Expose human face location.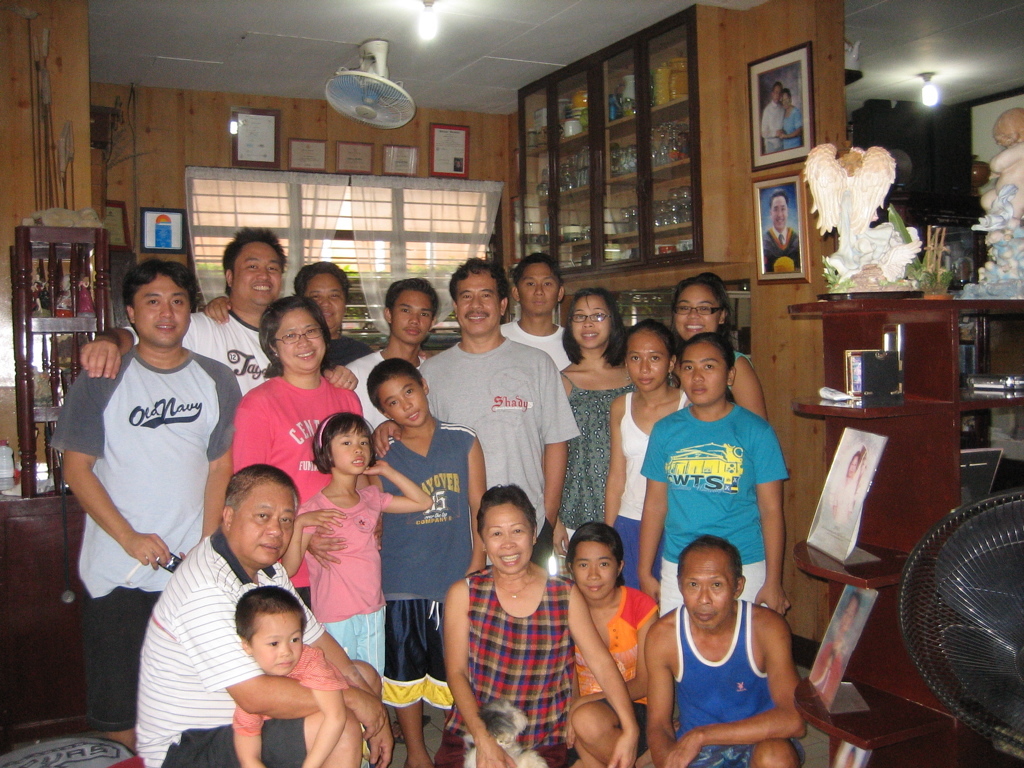
Exposed at bbox=(780, 93, 789, 111).
